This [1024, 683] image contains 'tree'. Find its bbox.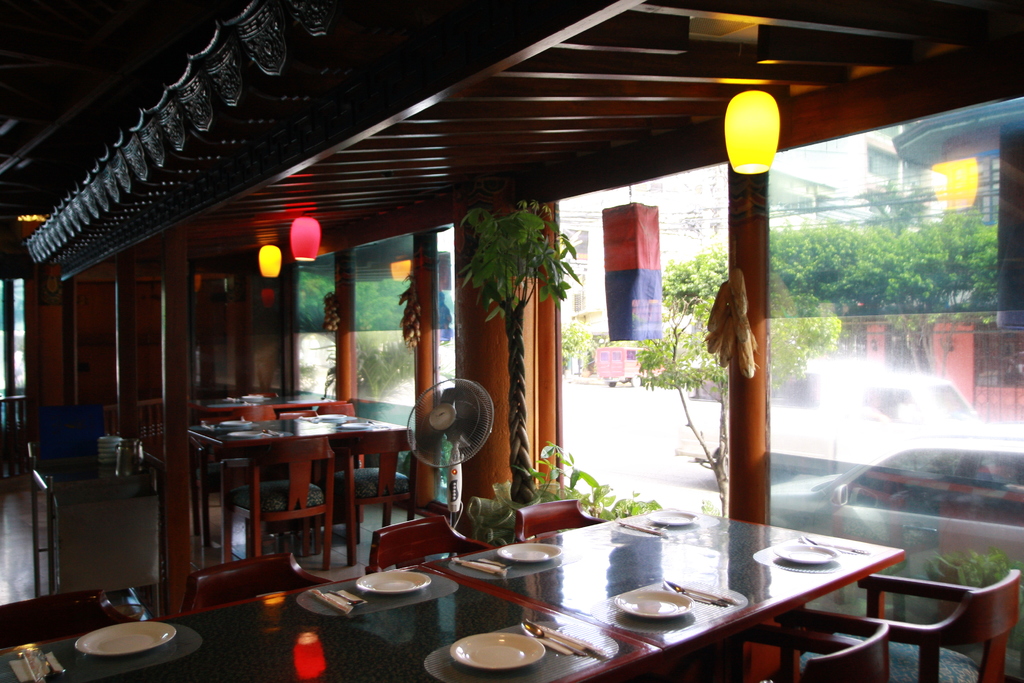
select_region(655, 213, 1007, 399).
